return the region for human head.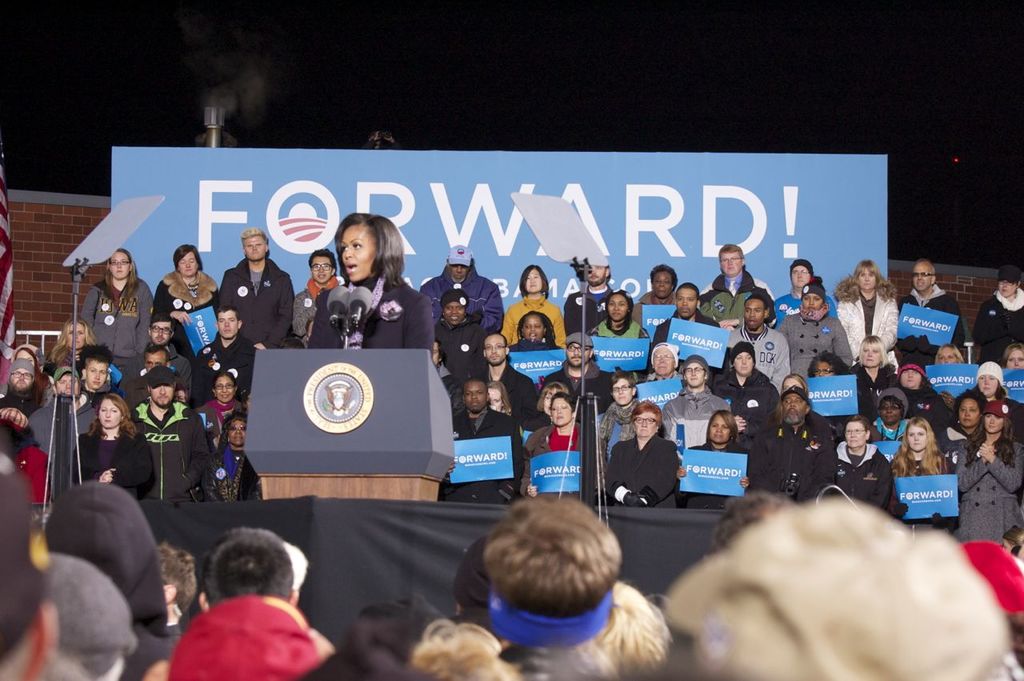
bbox=(707, 409, 731, 444).
